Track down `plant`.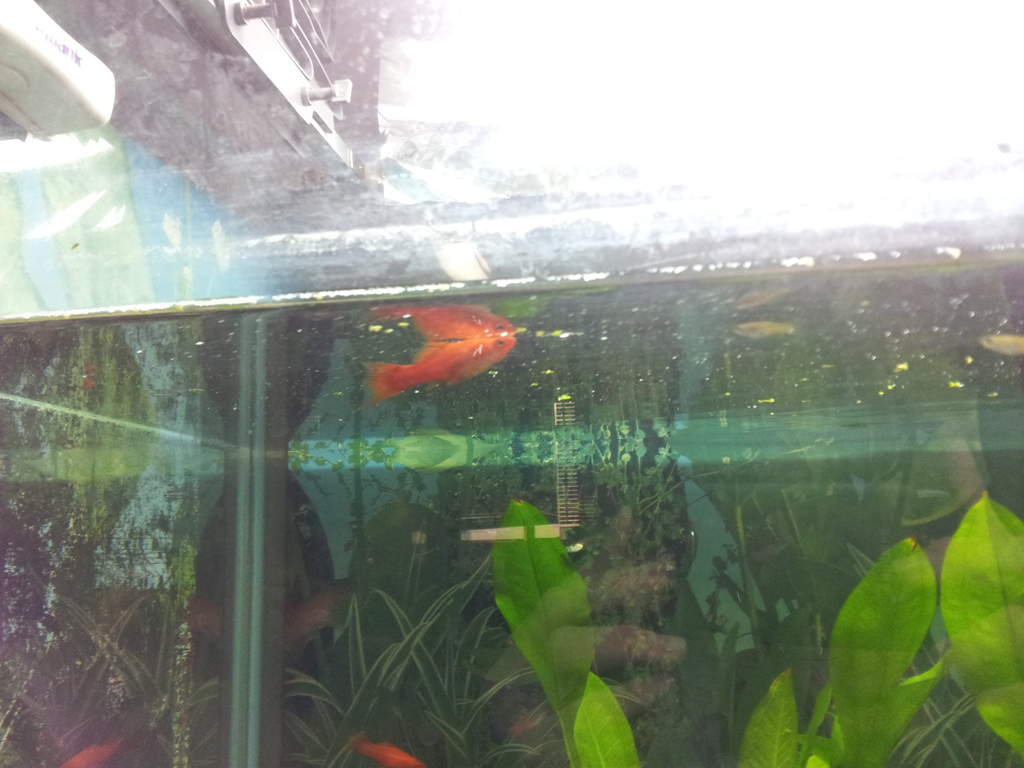
Tracked to 735,516,956,767.
